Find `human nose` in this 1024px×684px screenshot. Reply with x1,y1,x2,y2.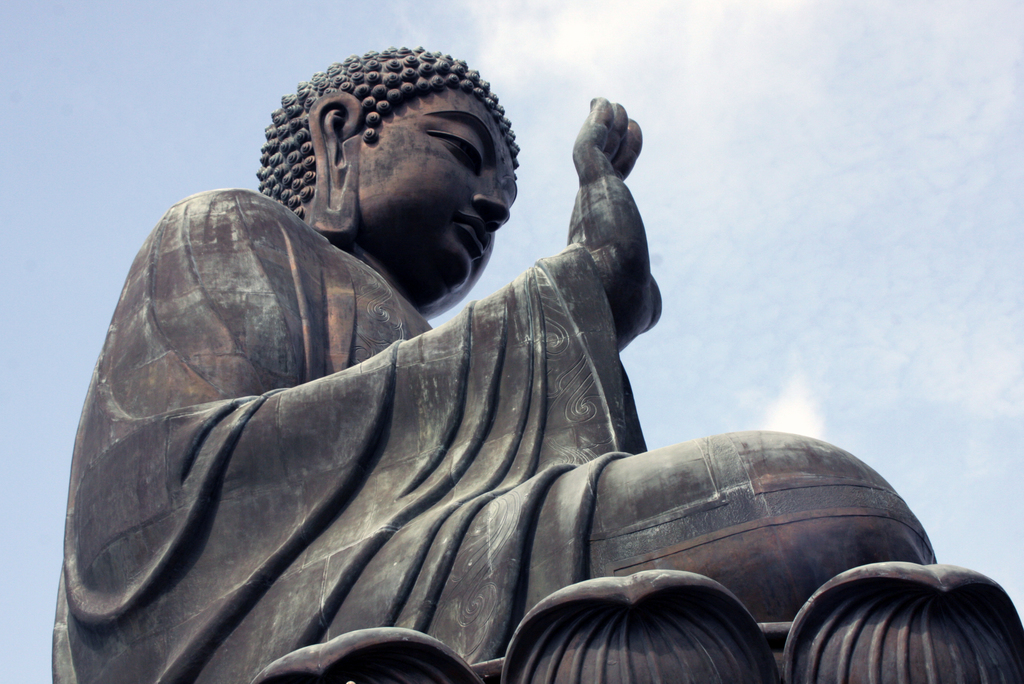
469,179,507,231.
